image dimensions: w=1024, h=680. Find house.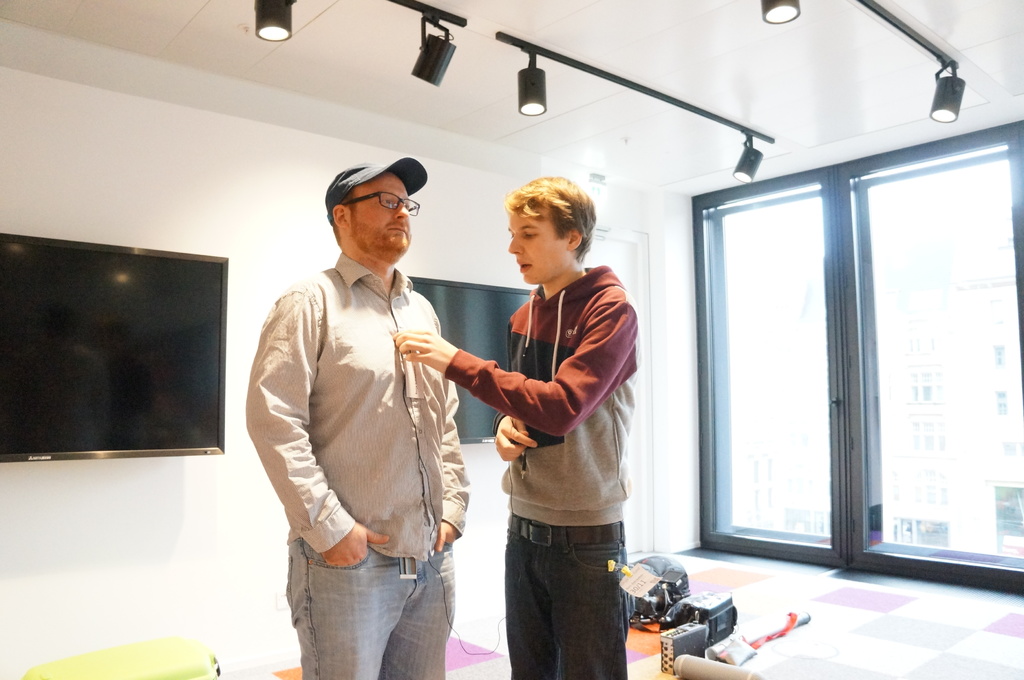
(0, 0, 1023, 679).
